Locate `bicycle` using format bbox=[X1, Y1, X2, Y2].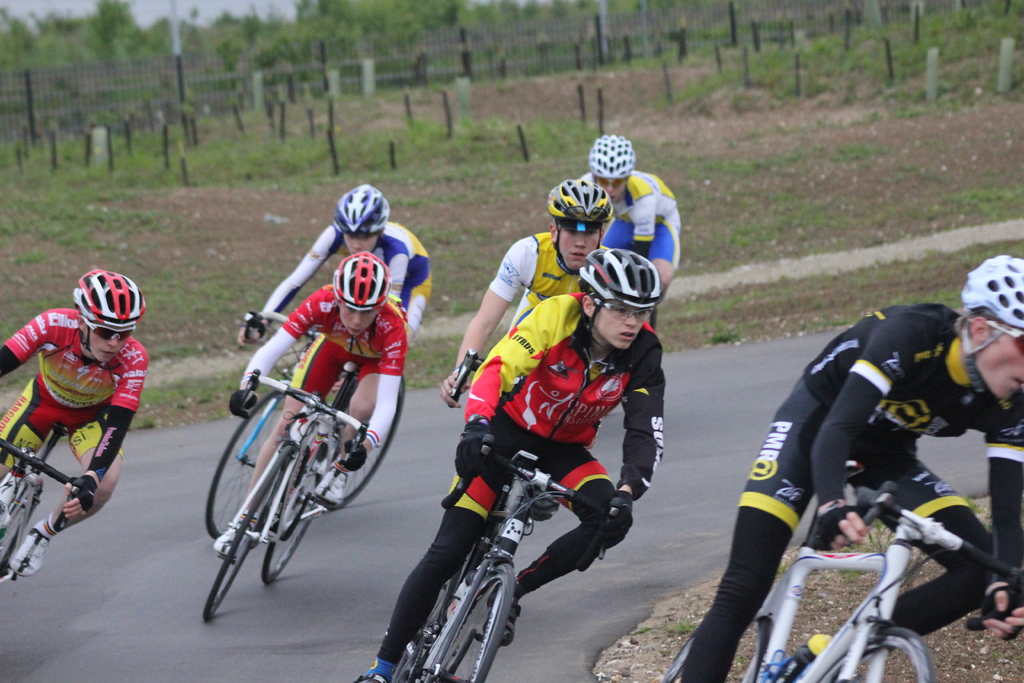
bbox=[0, 424, 88, 588].
